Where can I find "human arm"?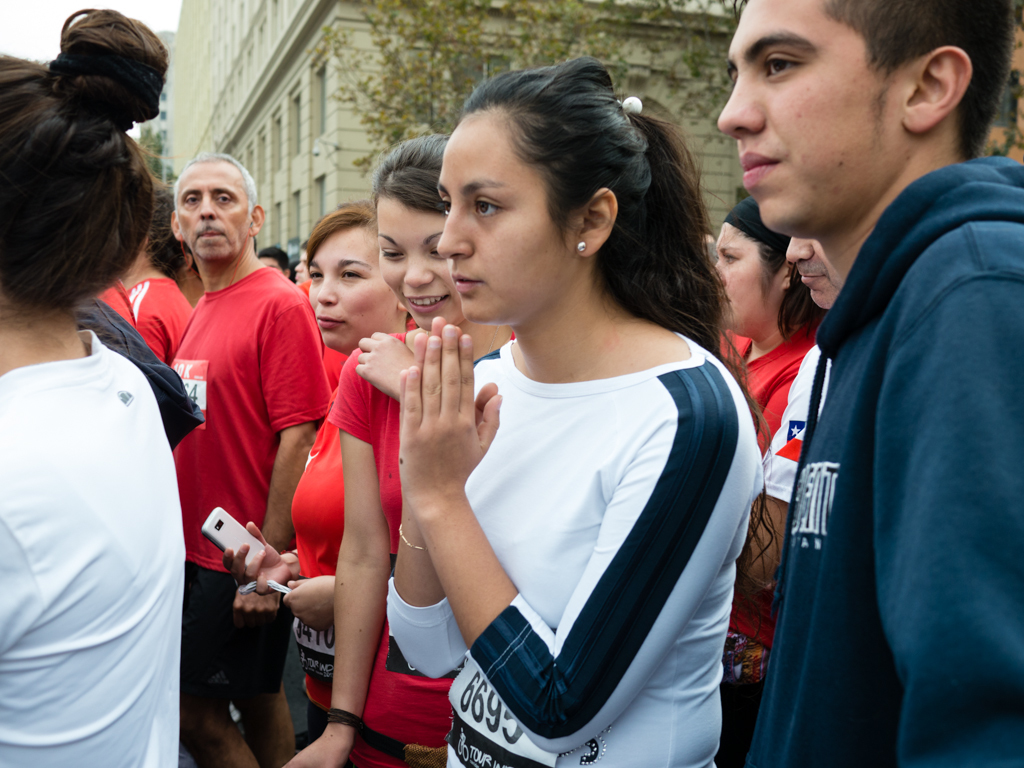
You can find it at crop(272, 340, 382, 767).
